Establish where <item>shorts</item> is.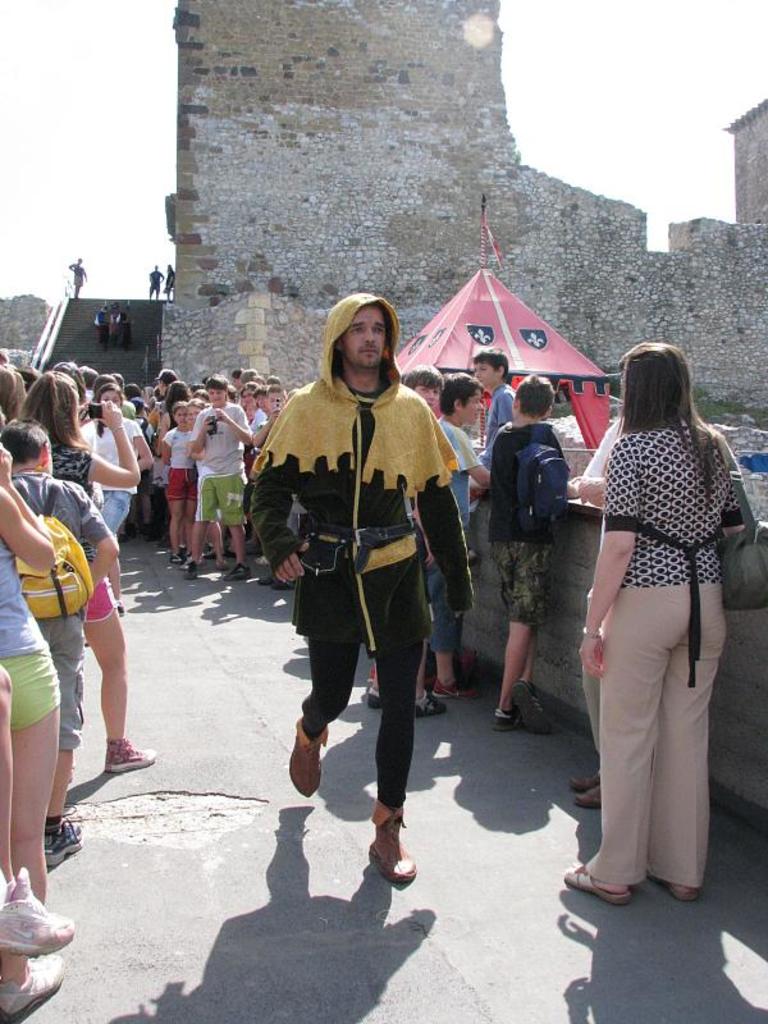
Established at 484:538:548:627.
